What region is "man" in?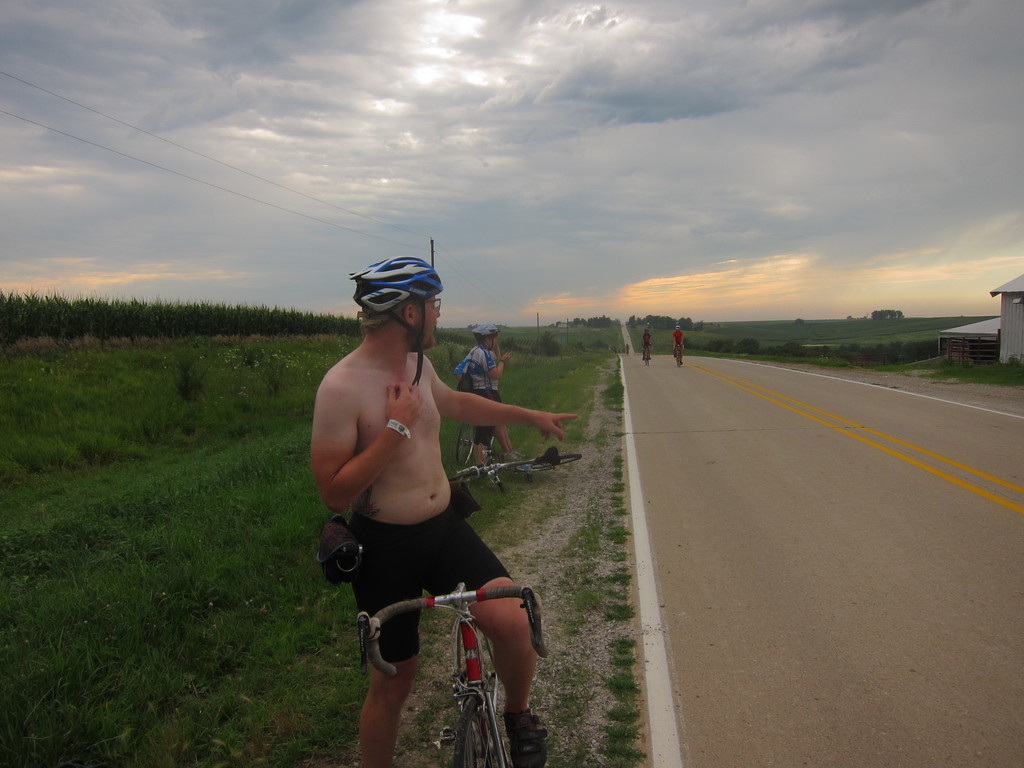
(x1=636, y1=325, x2=653, y2=356).
